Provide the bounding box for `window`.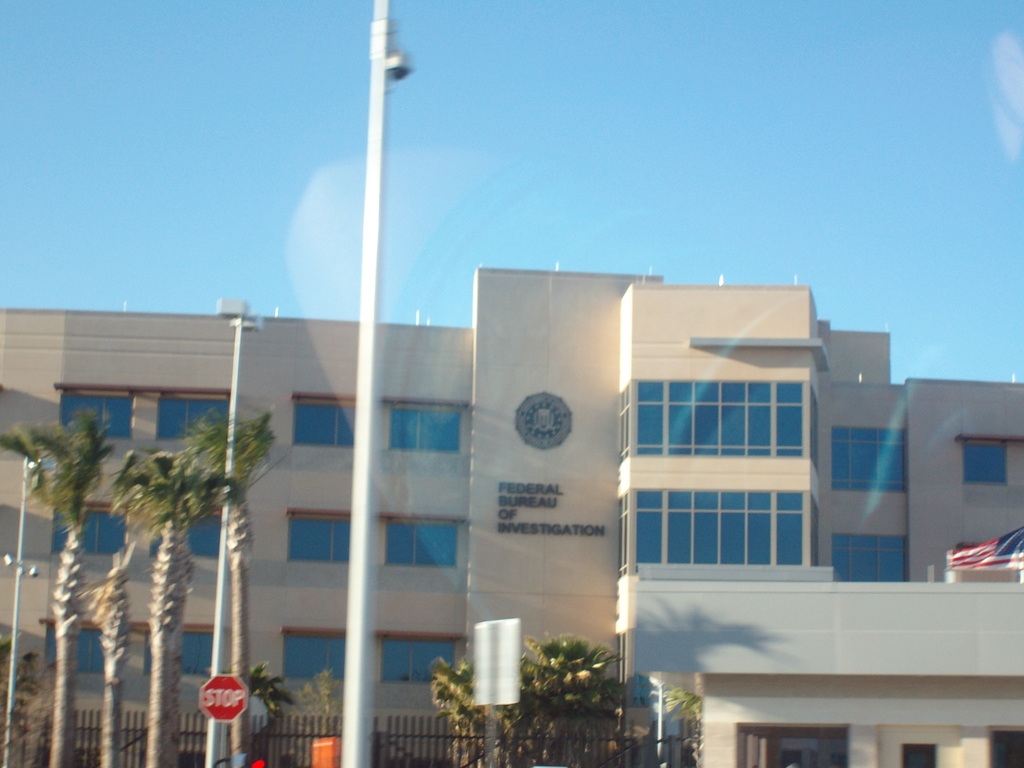
(52,506,131,554).
